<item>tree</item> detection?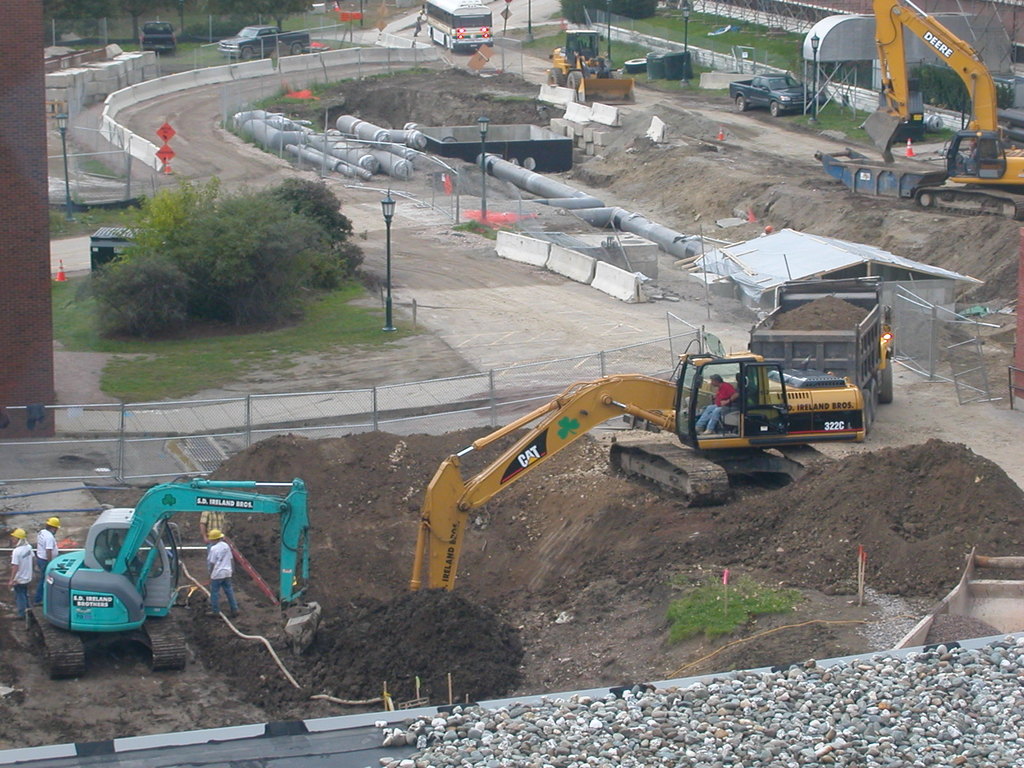
<box>168,0,200,28</box>
